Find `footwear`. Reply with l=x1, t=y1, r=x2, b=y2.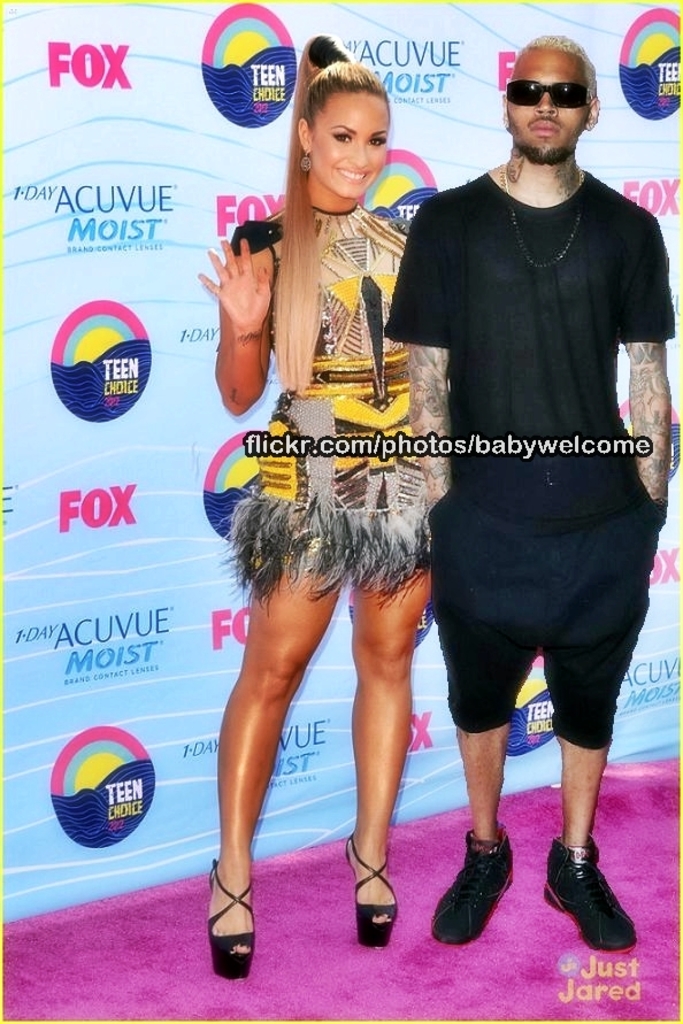
l=346, t=837, r=396, b=947.
